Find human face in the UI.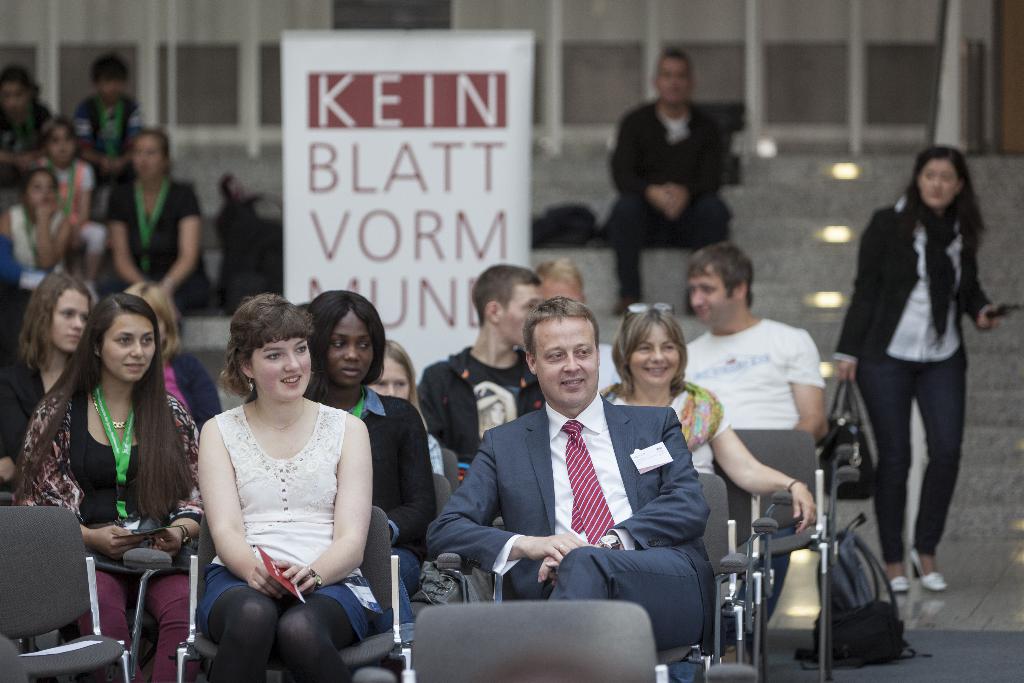
UI element at (left=689, top=264, right=733, bottom=325).
